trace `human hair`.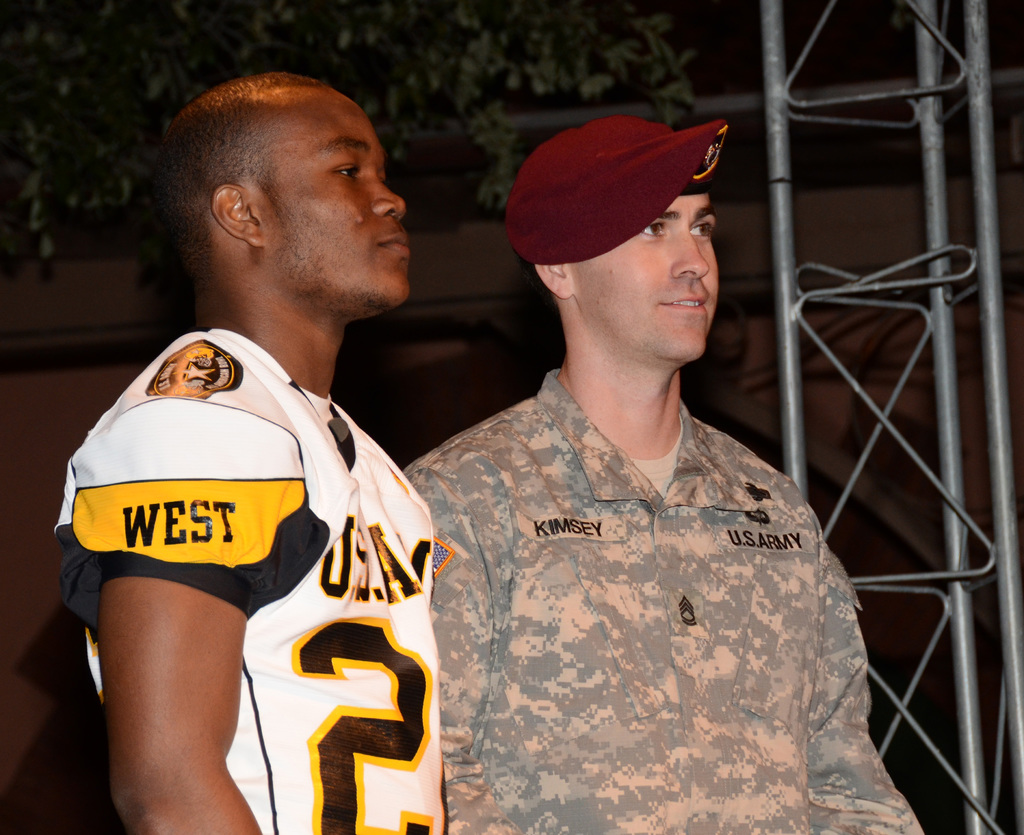
Traced to locate(157, 69, 326, 230).
